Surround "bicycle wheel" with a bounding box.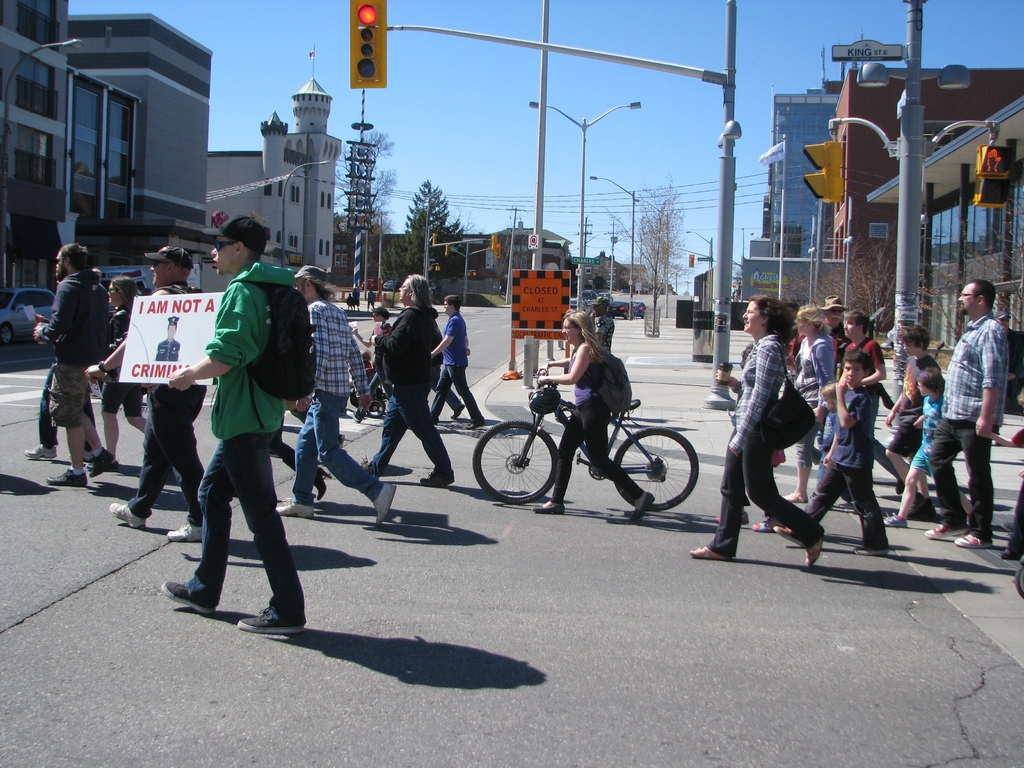
(475,425,565,504).
